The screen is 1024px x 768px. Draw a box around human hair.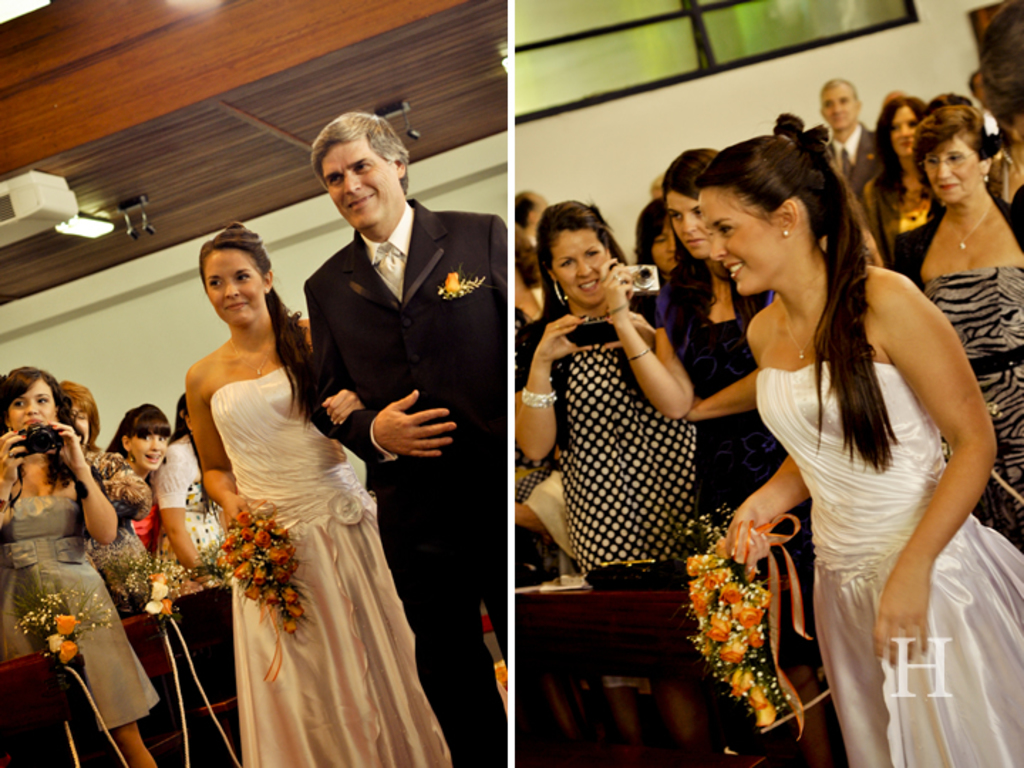
(x1=515, y1=186, x2=548, y2=232).
